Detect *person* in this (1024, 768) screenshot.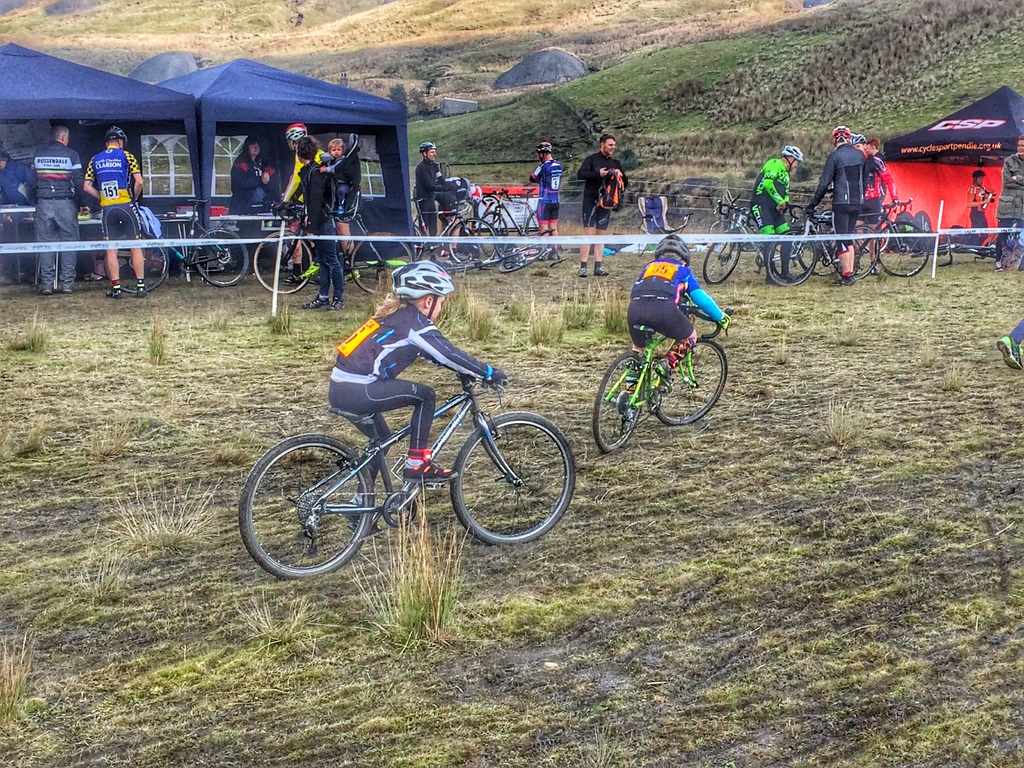
Detection: (799,125,864,290).
